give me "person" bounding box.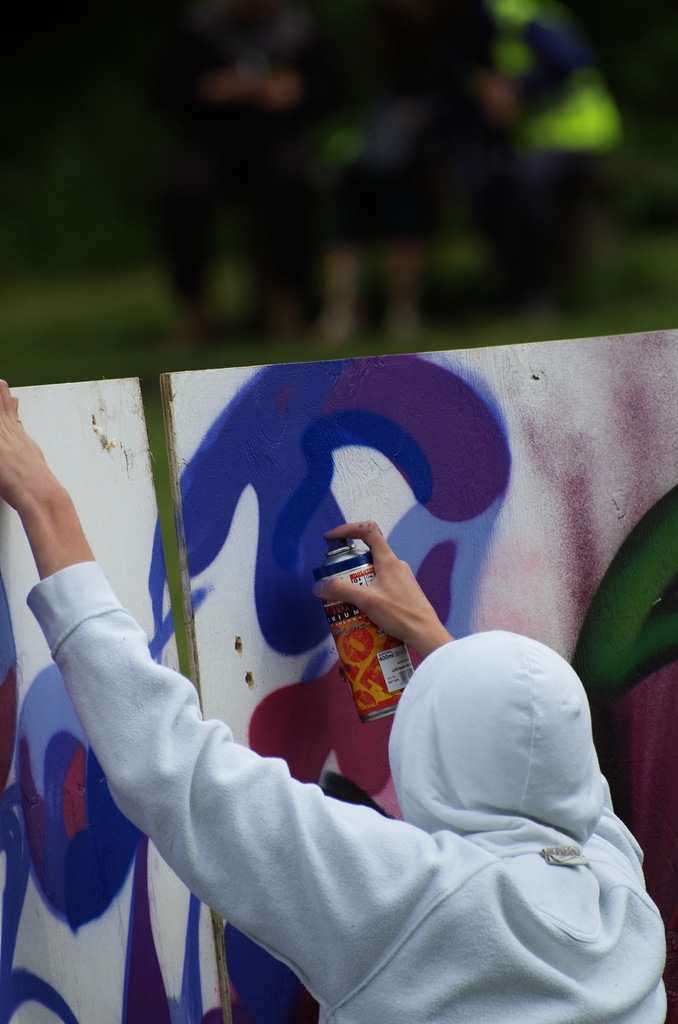
region(56, 330, 654, 1023).
